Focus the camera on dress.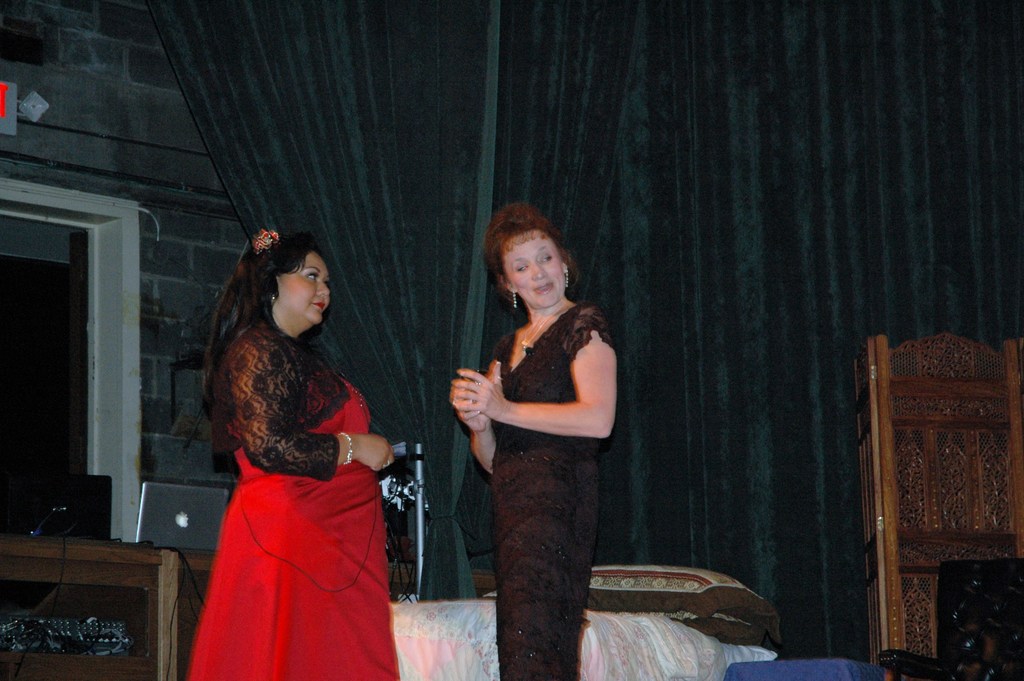
Focus region: box=[191, 315, 403, 674].
